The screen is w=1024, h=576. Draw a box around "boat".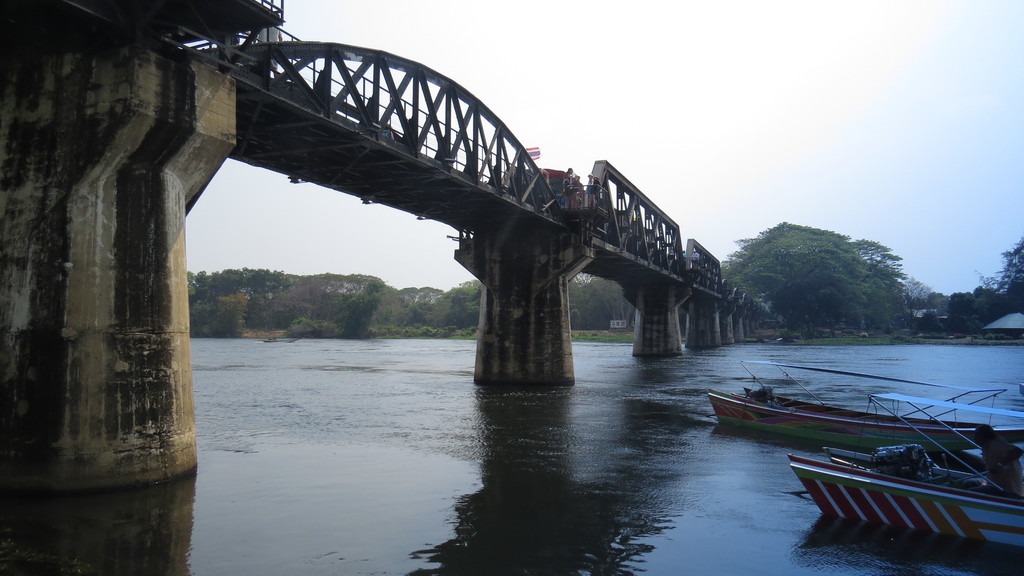
<bbox>756, 337, 781, 346</bbox>.
